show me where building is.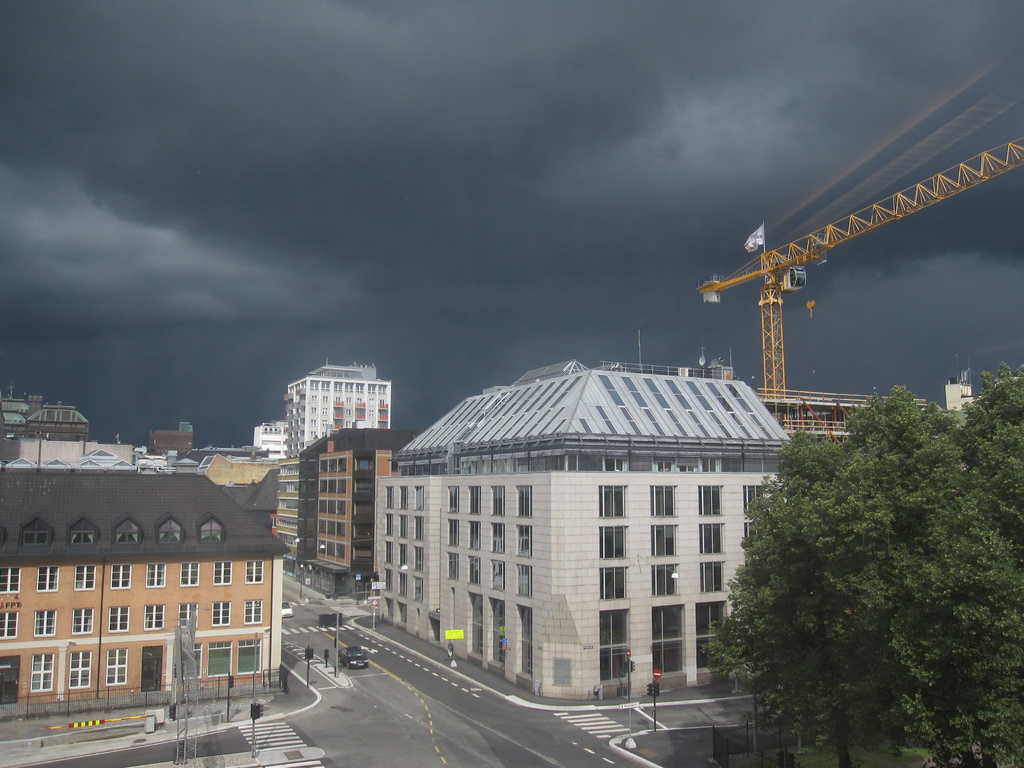
building is at pyautogui.locateOnScreen(941, 371, 977, 410).
